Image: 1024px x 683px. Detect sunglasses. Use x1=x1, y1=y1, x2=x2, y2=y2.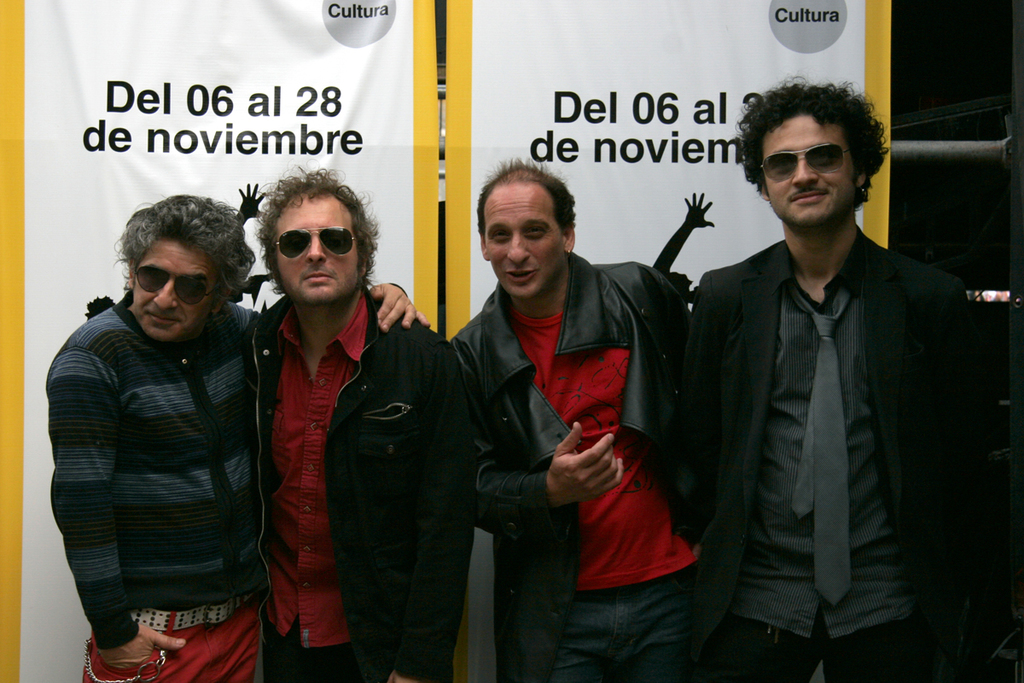
x1=133, y1=266, x2=218, y2=304.
